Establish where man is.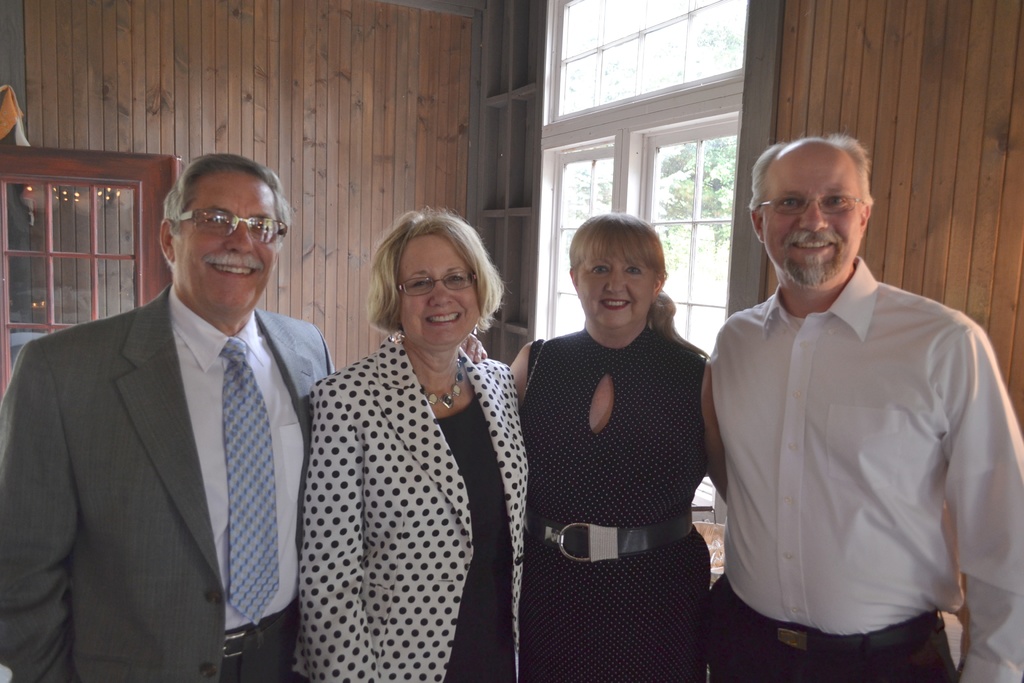
Established at {"x1": 0, "y1": 160, "x2": 332, "y2": 677}.
